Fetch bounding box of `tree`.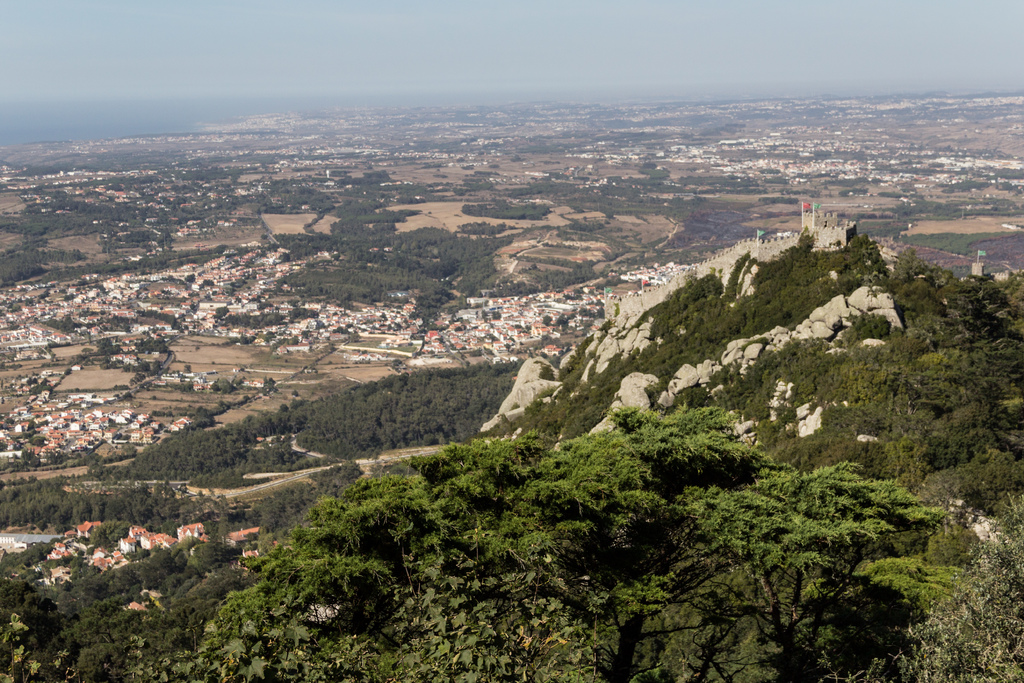
Bbox: <region>386, 322, 403, 334</region>.
